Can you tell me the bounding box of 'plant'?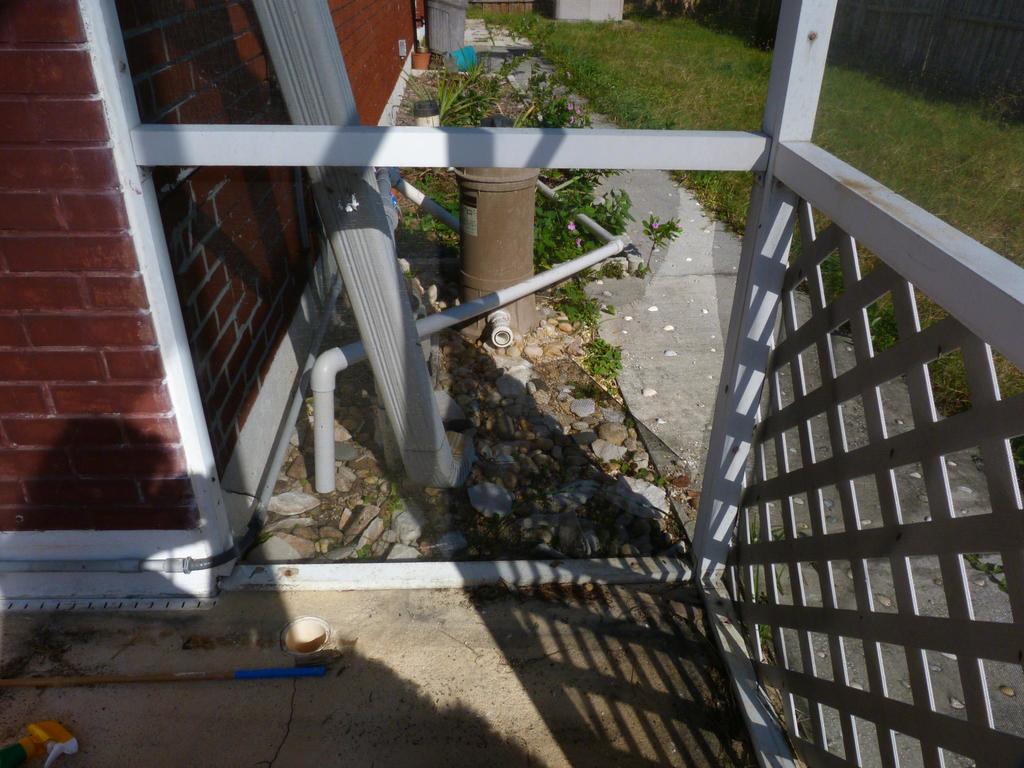
[left=387, top=471, right=404, bottom=519].
